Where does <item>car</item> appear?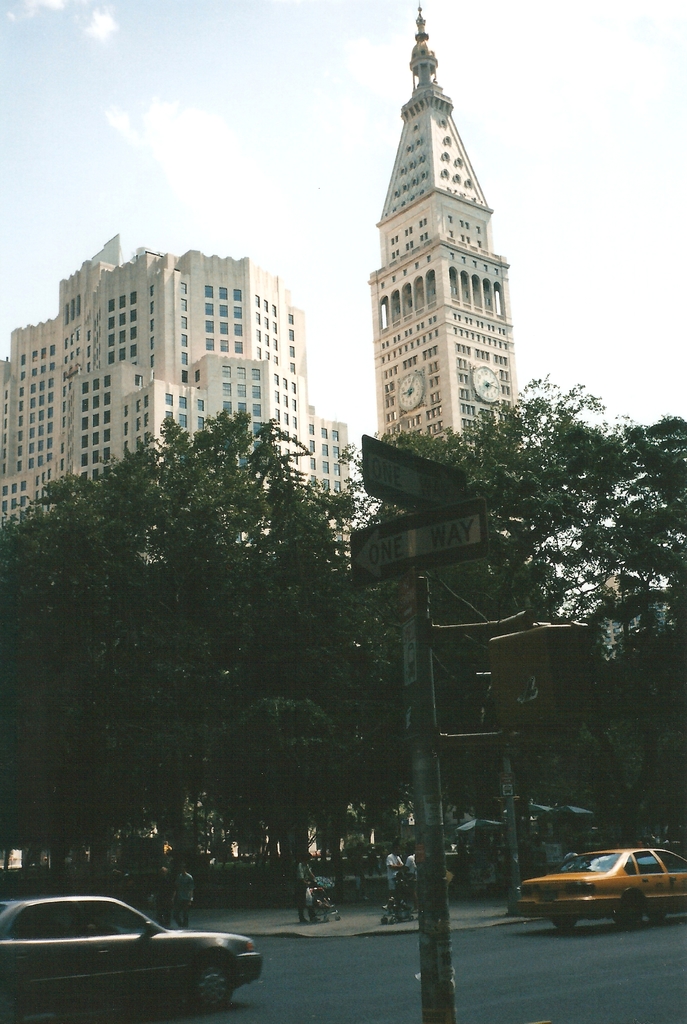
Appears at <region>3, 890, 265, 1005</region>.
